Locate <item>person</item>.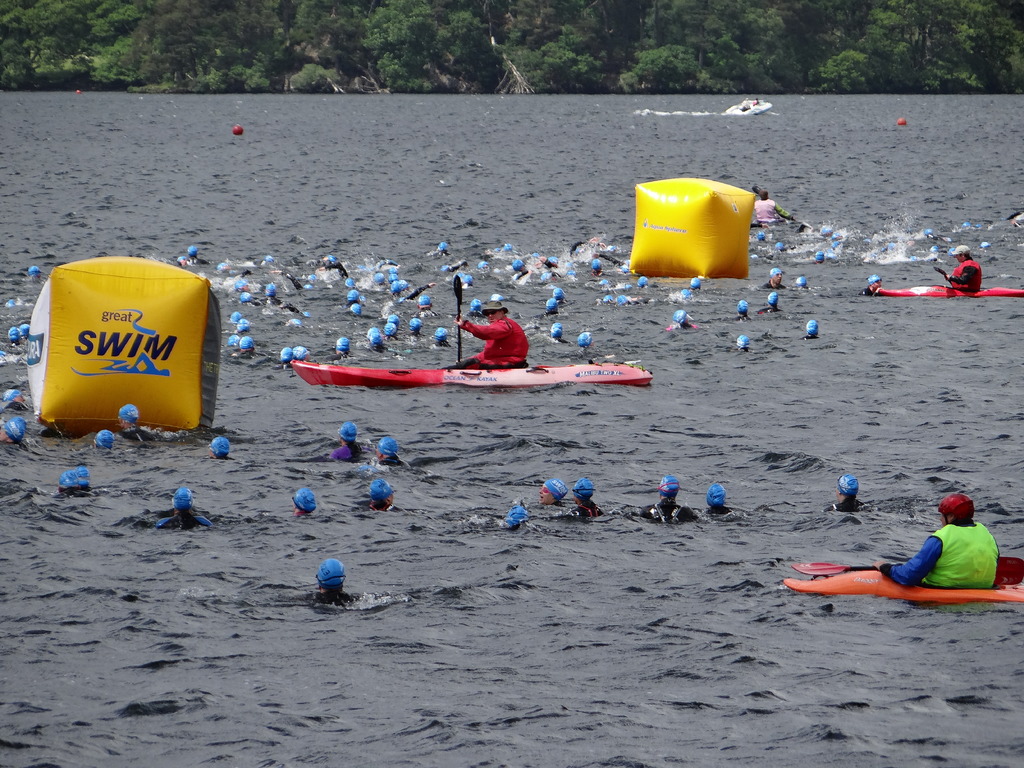
Bounding box: x1=944 y1=246 x2=982 y2=294.
